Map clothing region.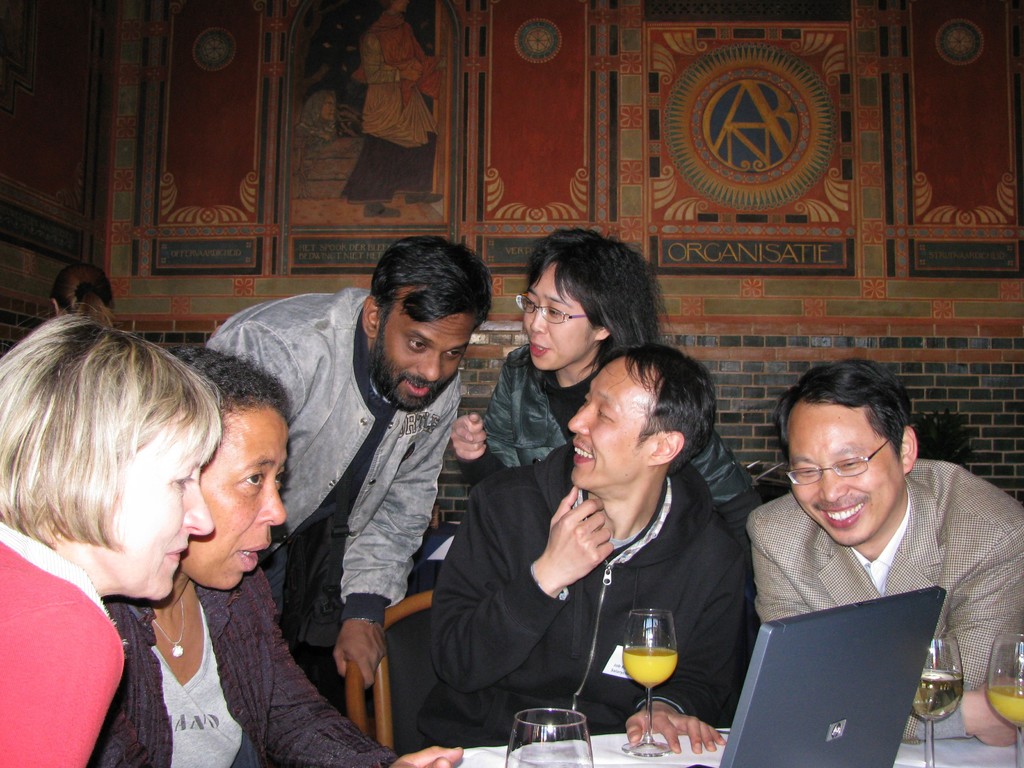
Mapped to locate(199, 284, 456, 721).
